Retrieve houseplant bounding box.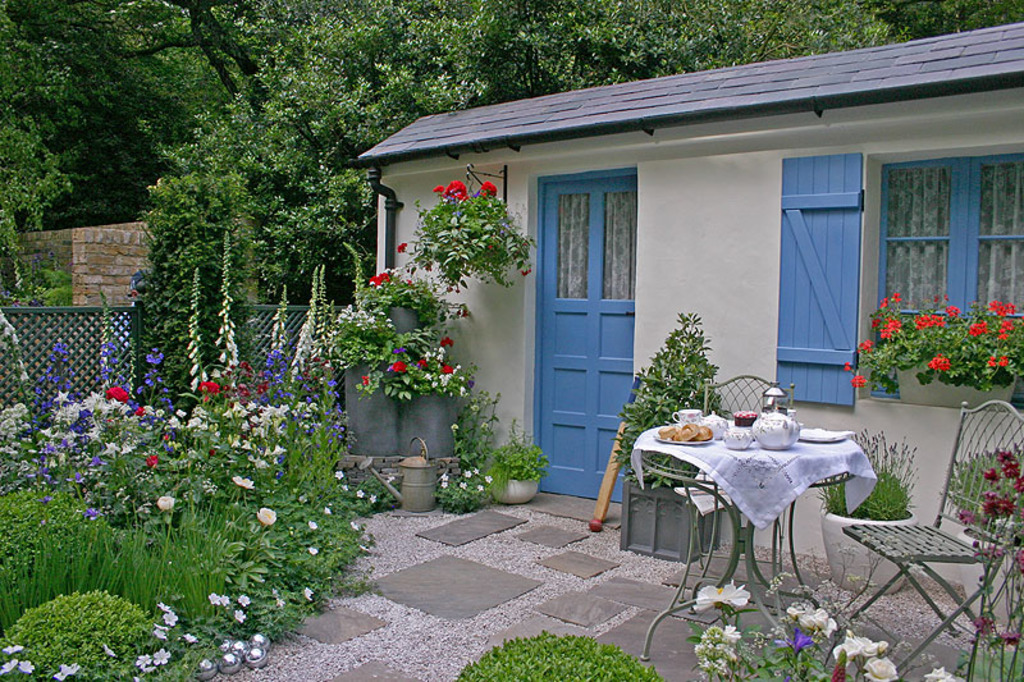
Bounding box: crop(841, 284, 1023, 407).
